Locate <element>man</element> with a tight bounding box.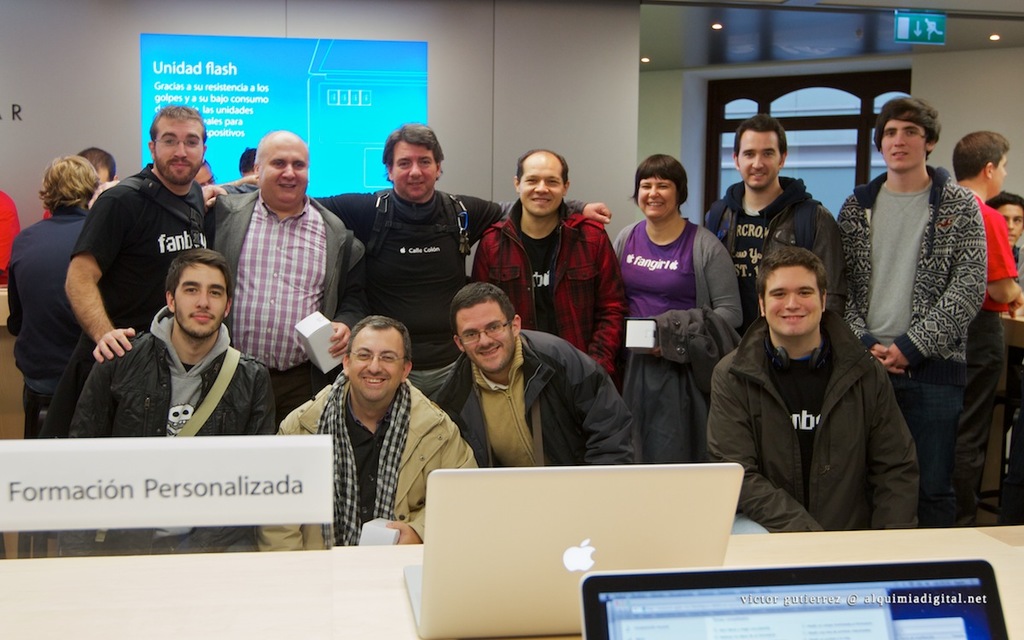
[204, 127, 367, 399].
